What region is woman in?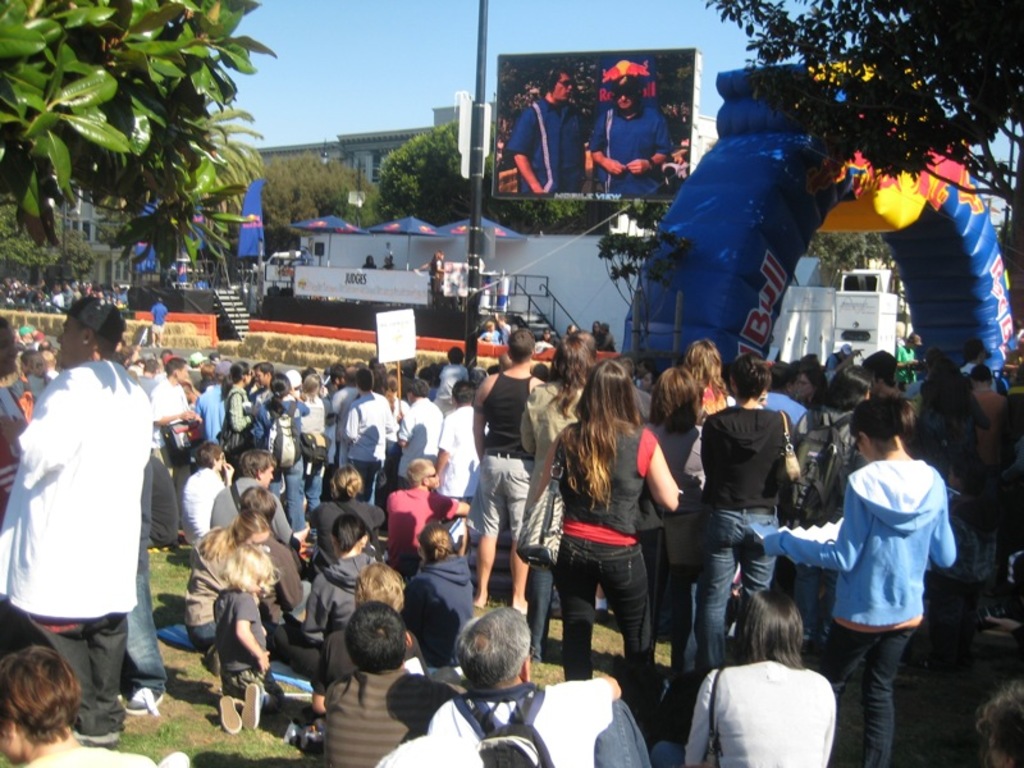
<box>301,378,328,515</box>.
